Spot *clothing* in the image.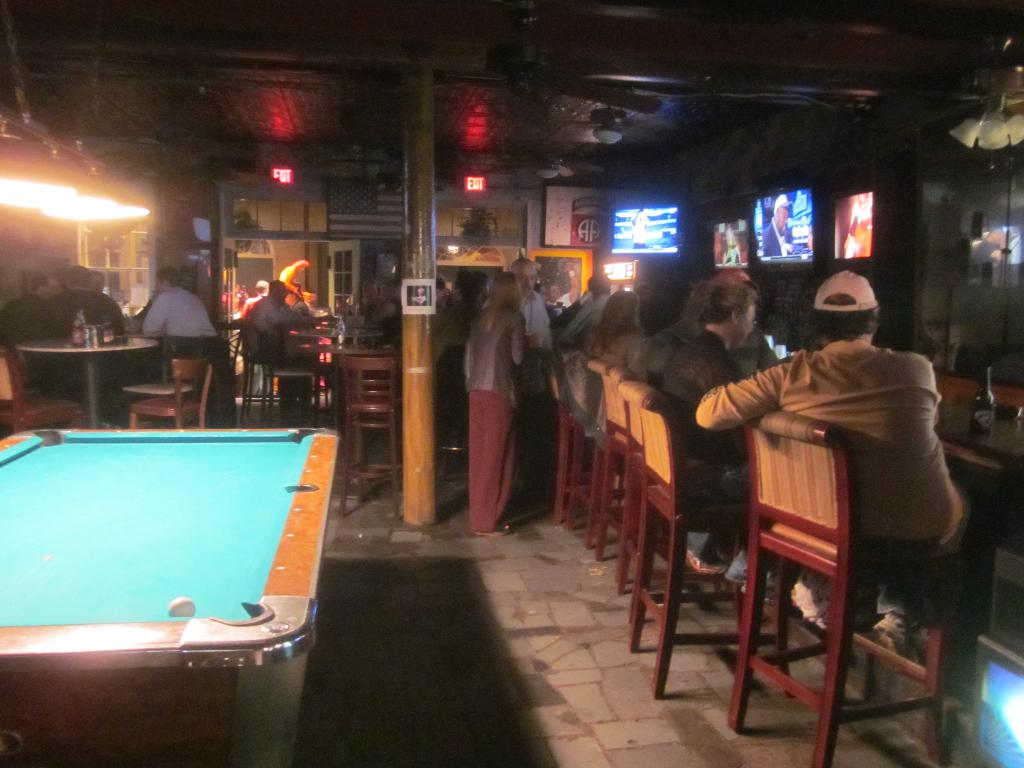
*clothing* found at bbox(676, 327, 956, 614).
